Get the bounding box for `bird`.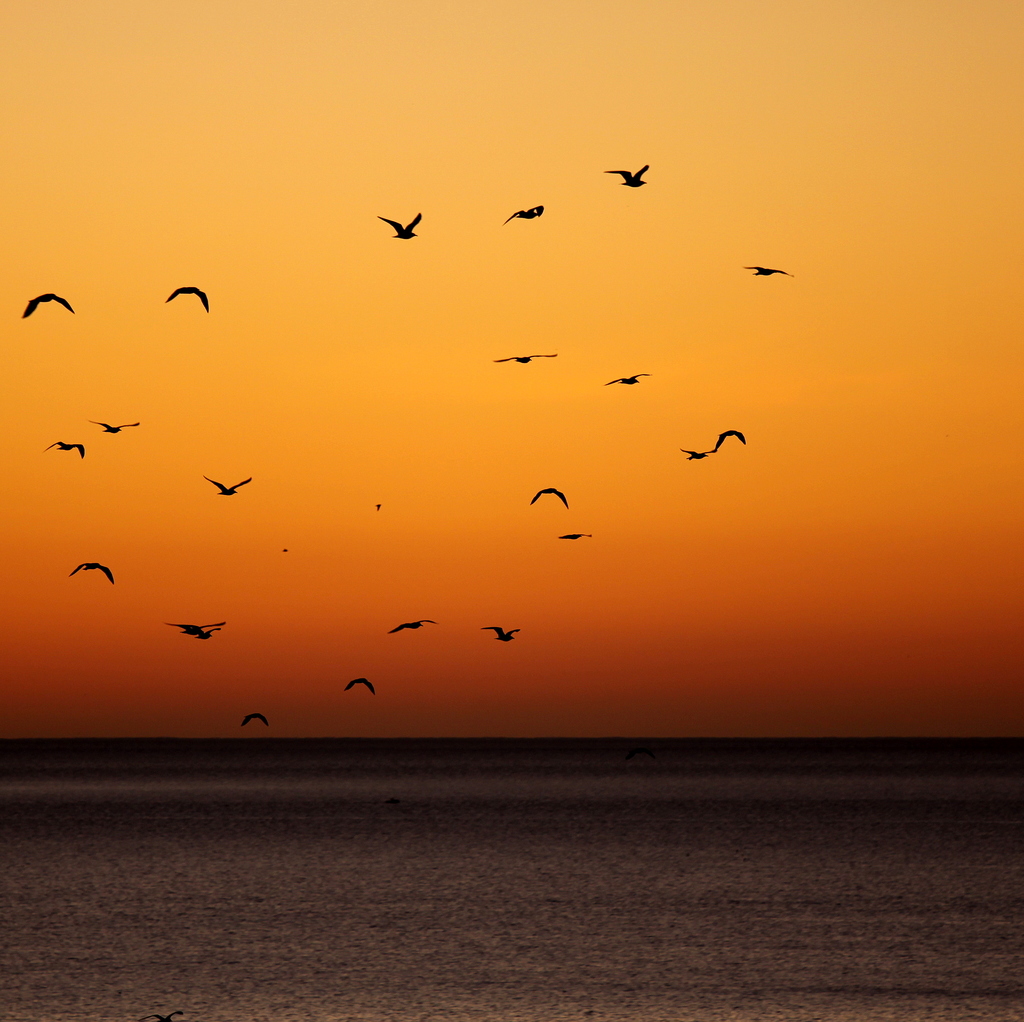
600,161,649,189.
